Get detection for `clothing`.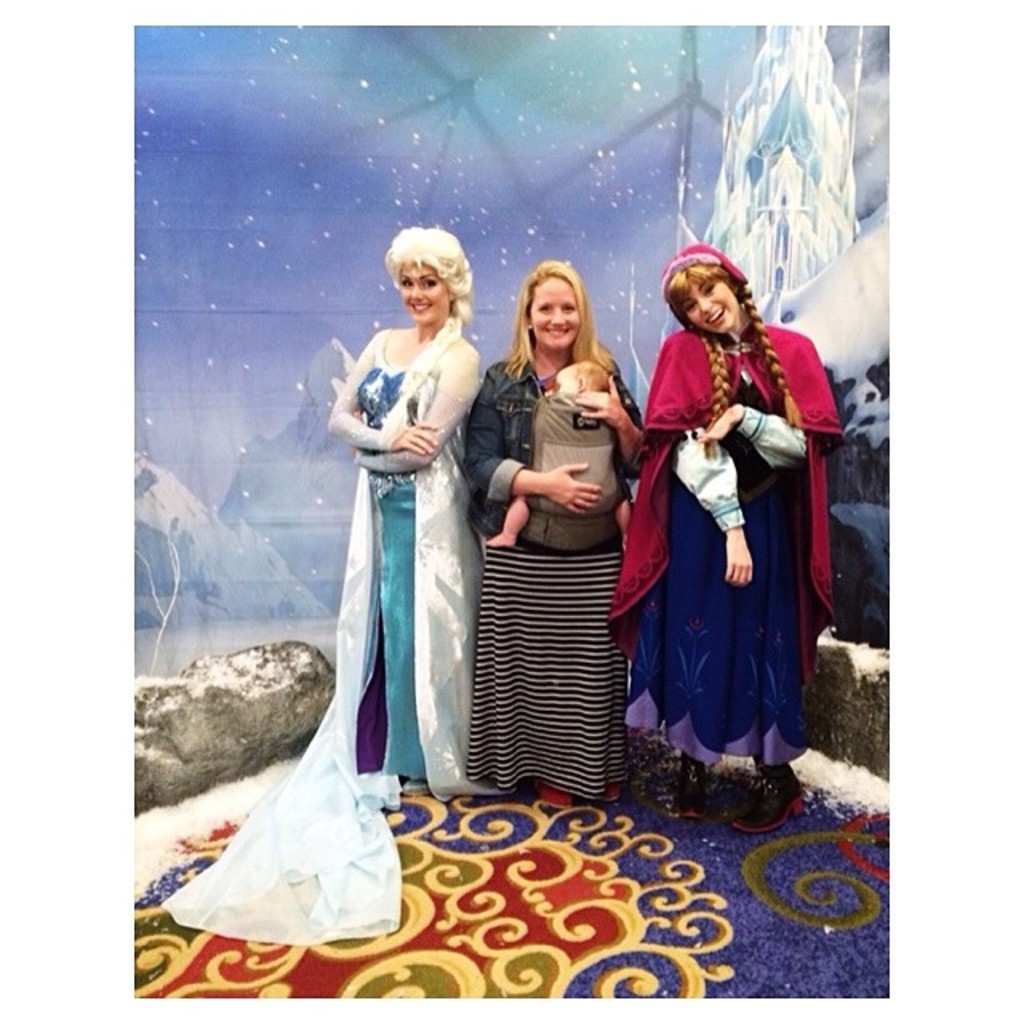
Detection: box=[166, 314, 494, 950].
